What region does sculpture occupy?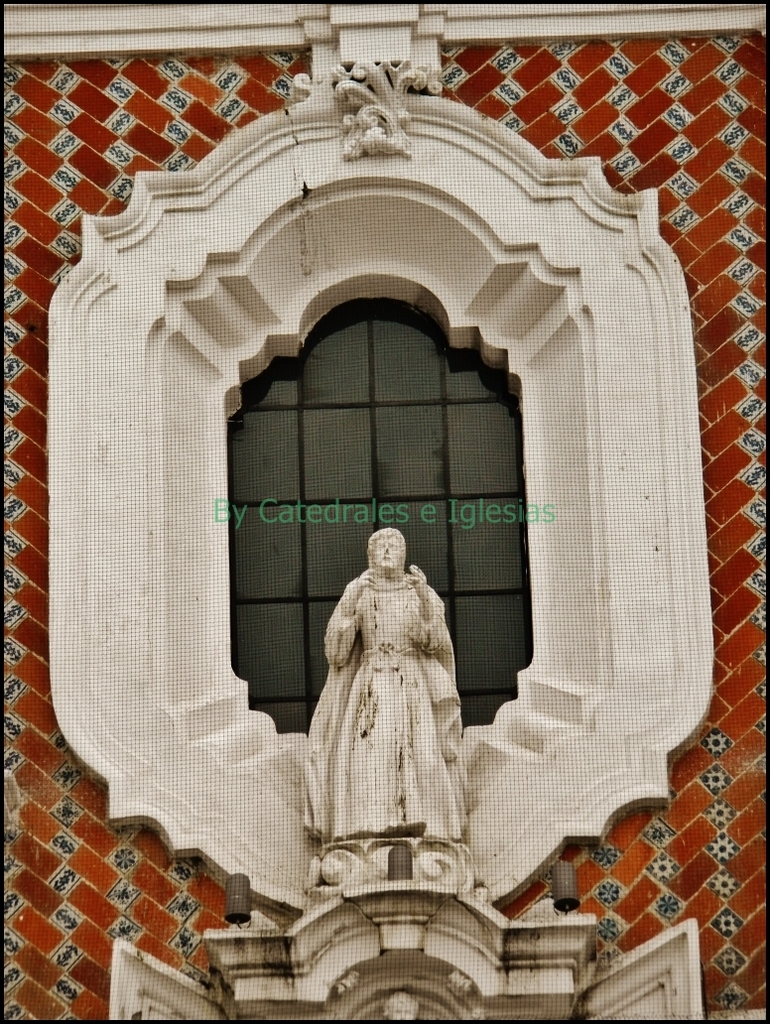
locate(299, 517, 471, 869).
